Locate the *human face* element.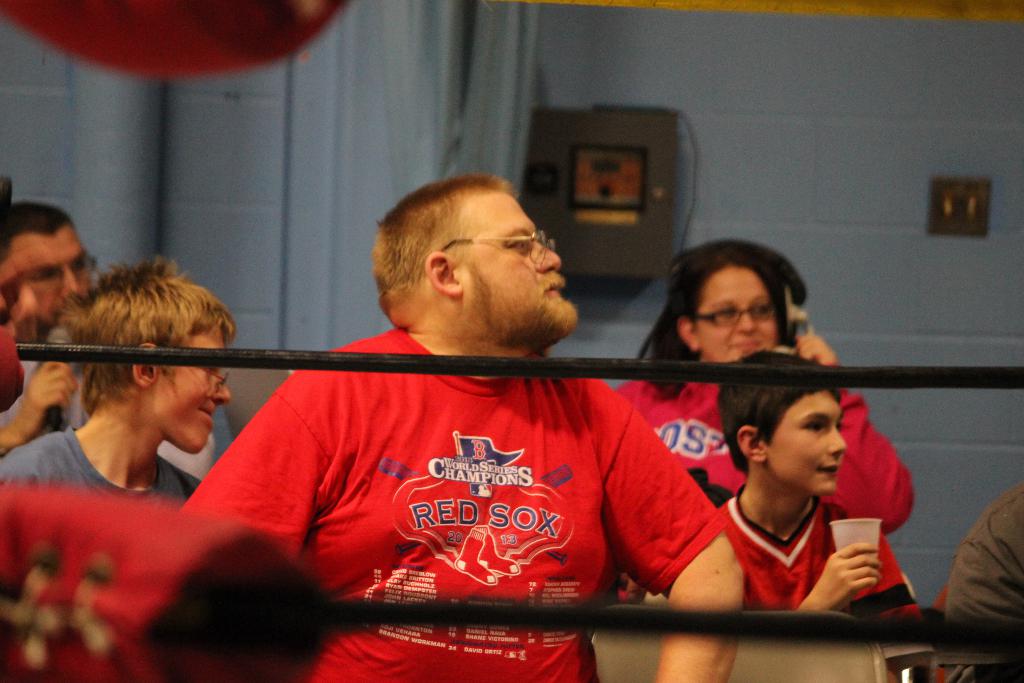
Element bbox: [692, 267, 781, 361].
